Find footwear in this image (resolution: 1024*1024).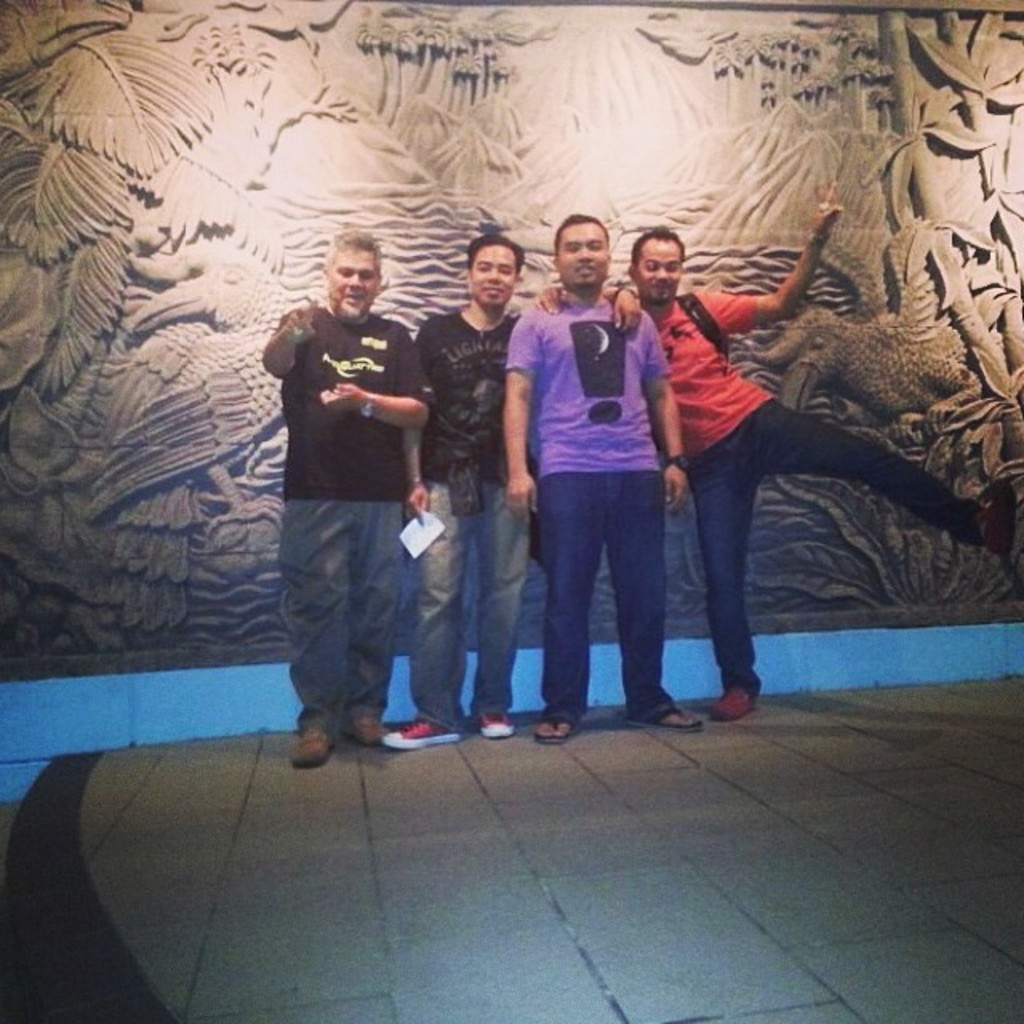
<bbox>382, 718, 461, 747</bbox>.
